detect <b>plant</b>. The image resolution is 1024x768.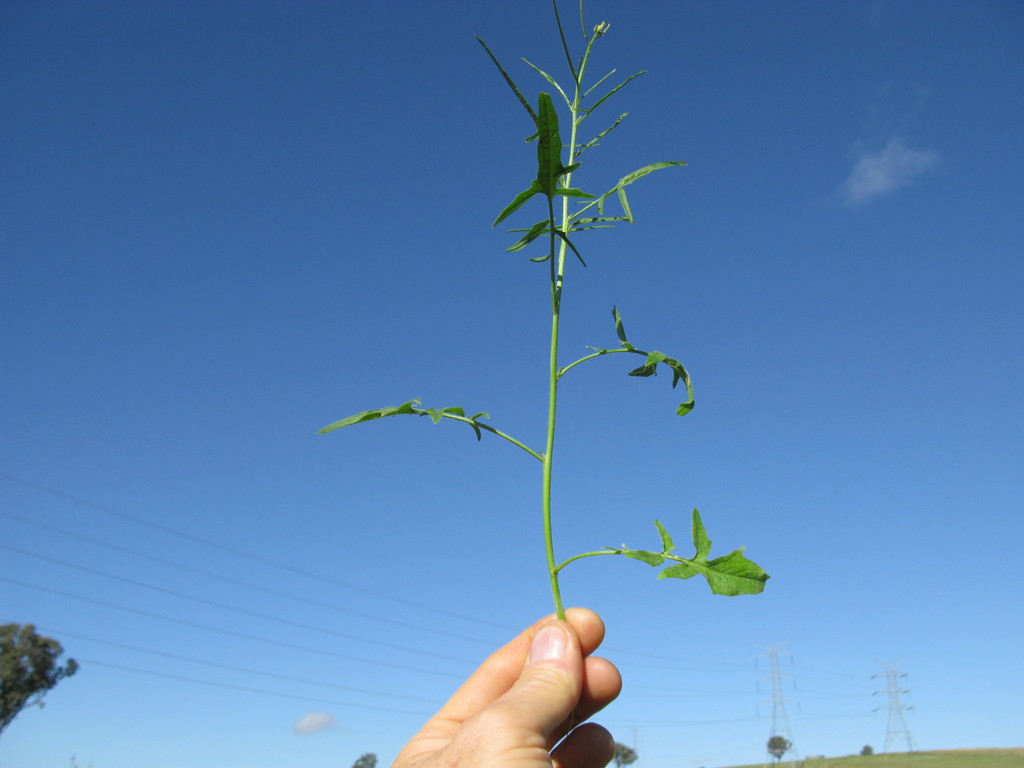
bbox=(413, 10, 712, 621).
